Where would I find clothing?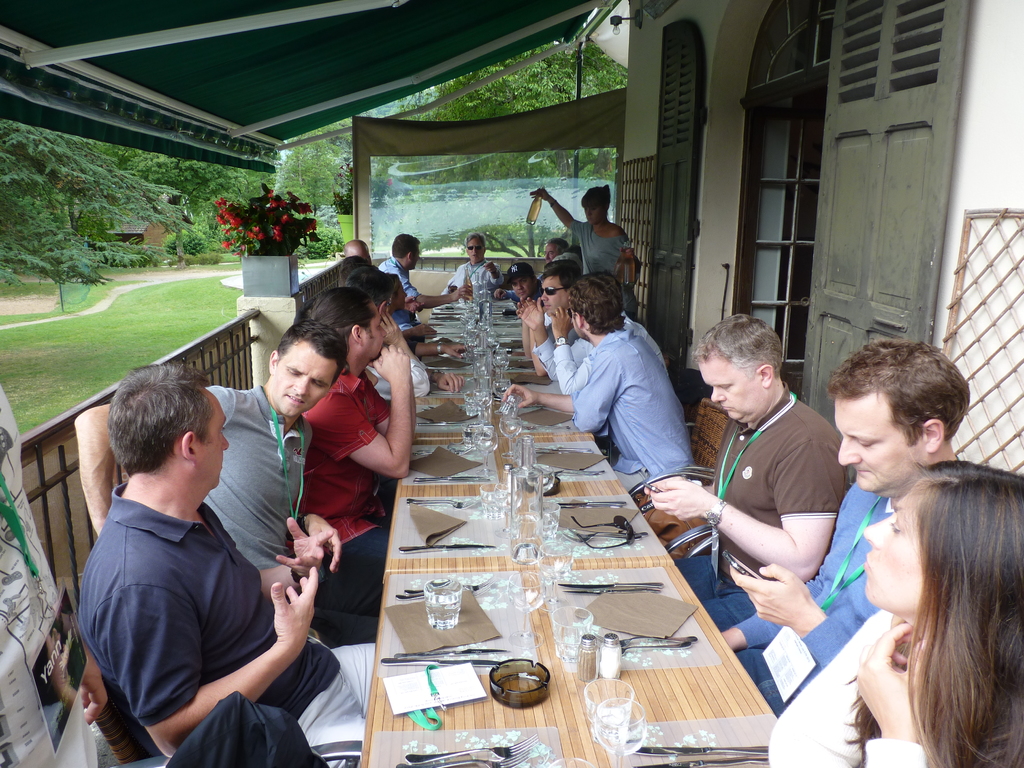
At (x1=765, y1=607, x2=932, y2=767).
